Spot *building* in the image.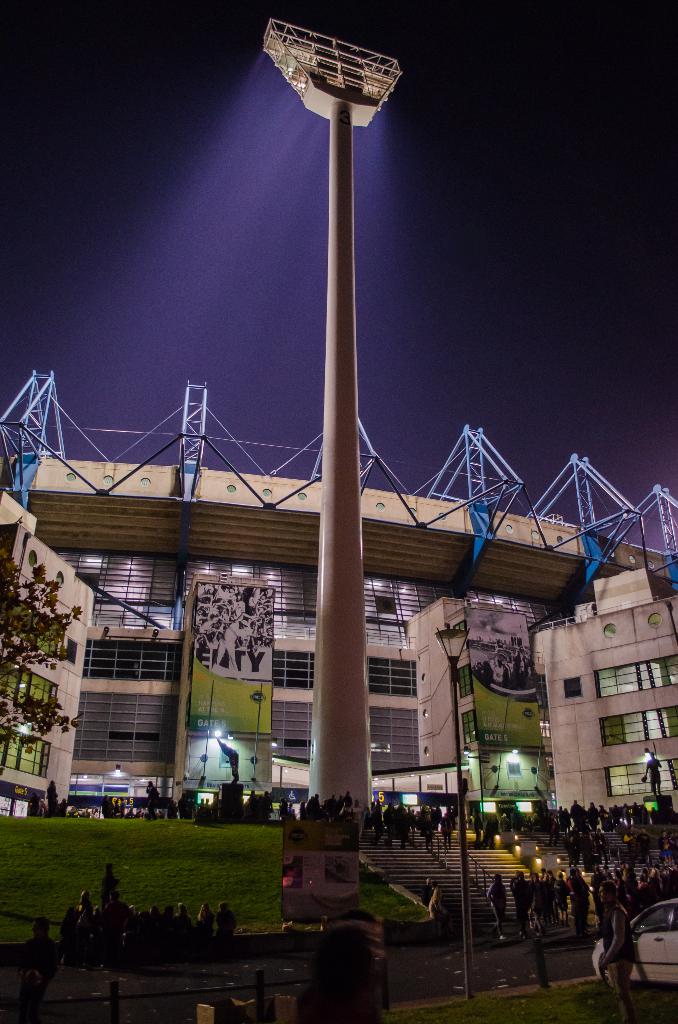
*building* found at rect(529, 560, 677, 816).
